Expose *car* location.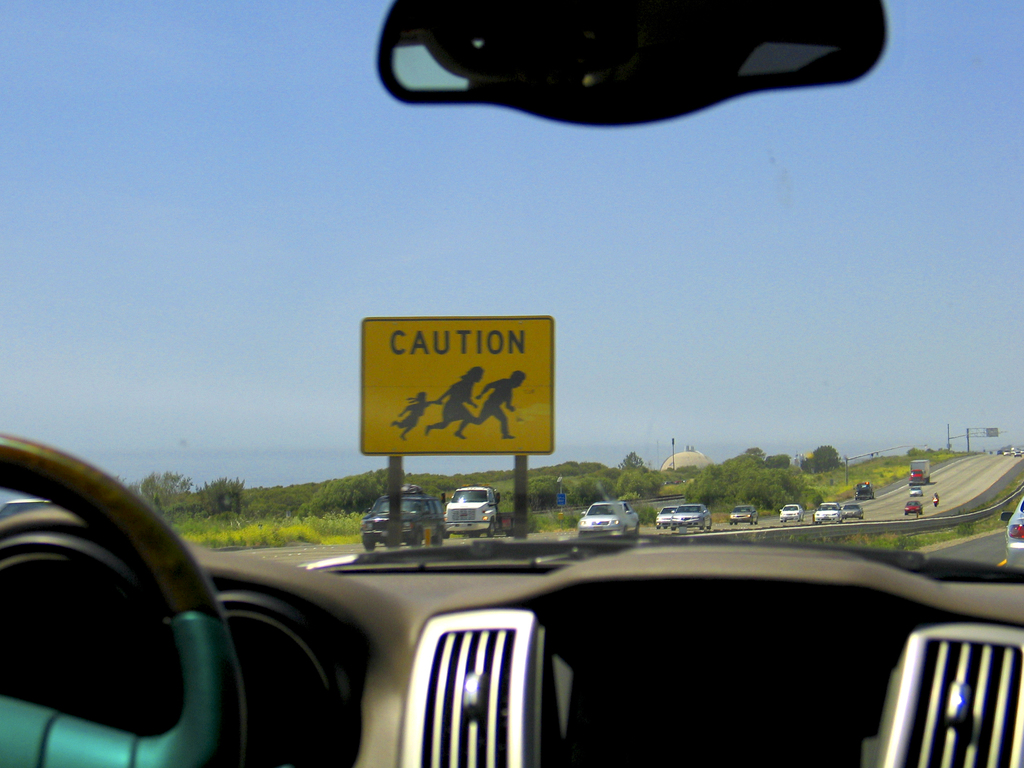
Exposed at bbox=[655, 506, 677, 528].
